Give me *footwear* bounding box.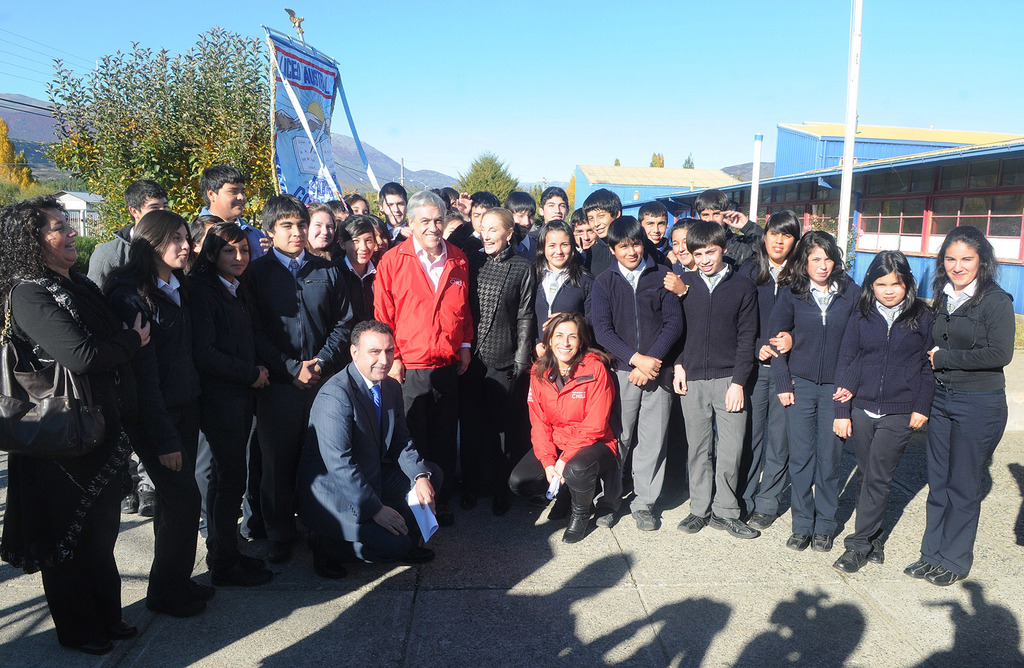
detection(59, 584, 113, 646).
